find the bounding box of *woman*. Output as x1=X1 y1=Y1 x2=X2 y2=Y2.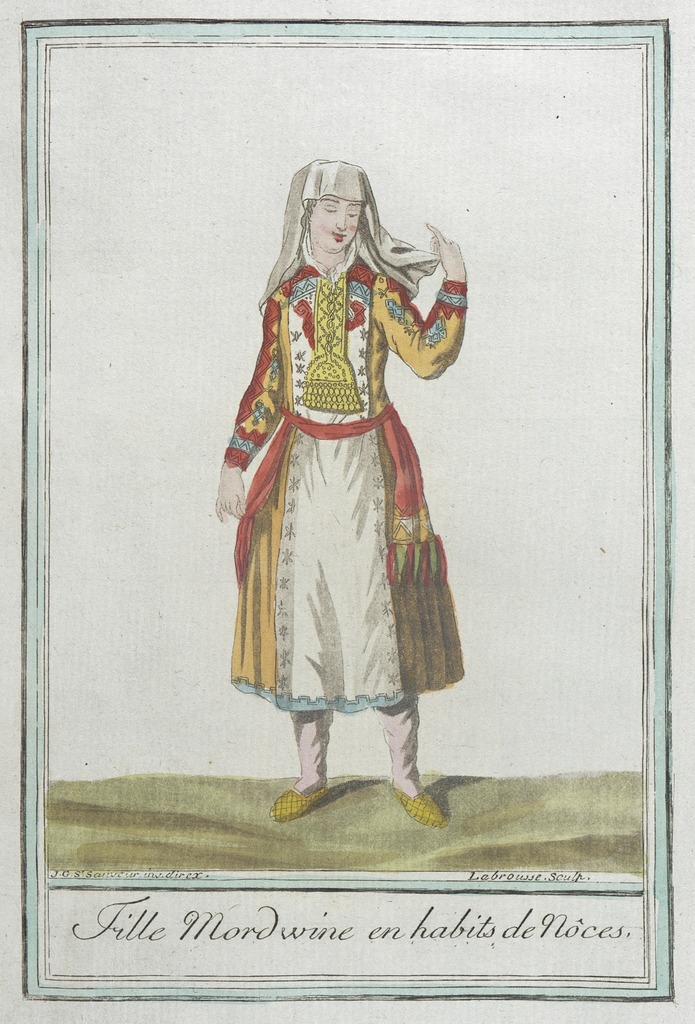
x1=218 y1=148 x2=470 y2=816.
